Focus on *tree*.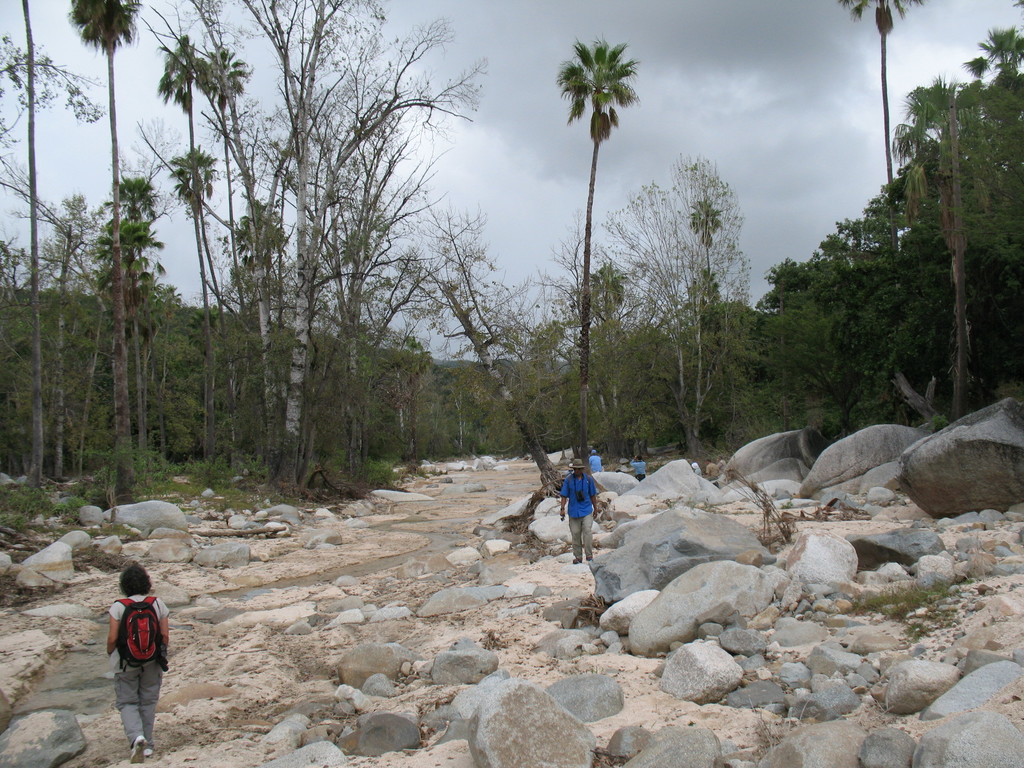
Focused at 561 40 637 455.
